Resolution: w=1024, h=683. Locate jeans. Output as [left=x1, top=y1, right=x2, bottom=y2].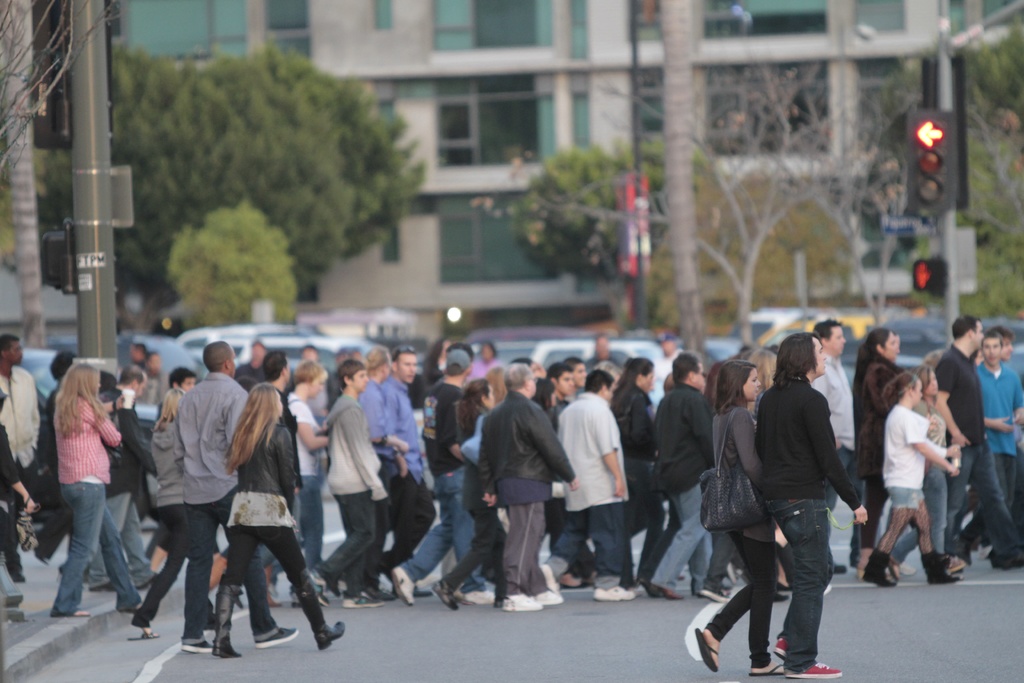
[left=48, top=482, right=142, bottom=614].
